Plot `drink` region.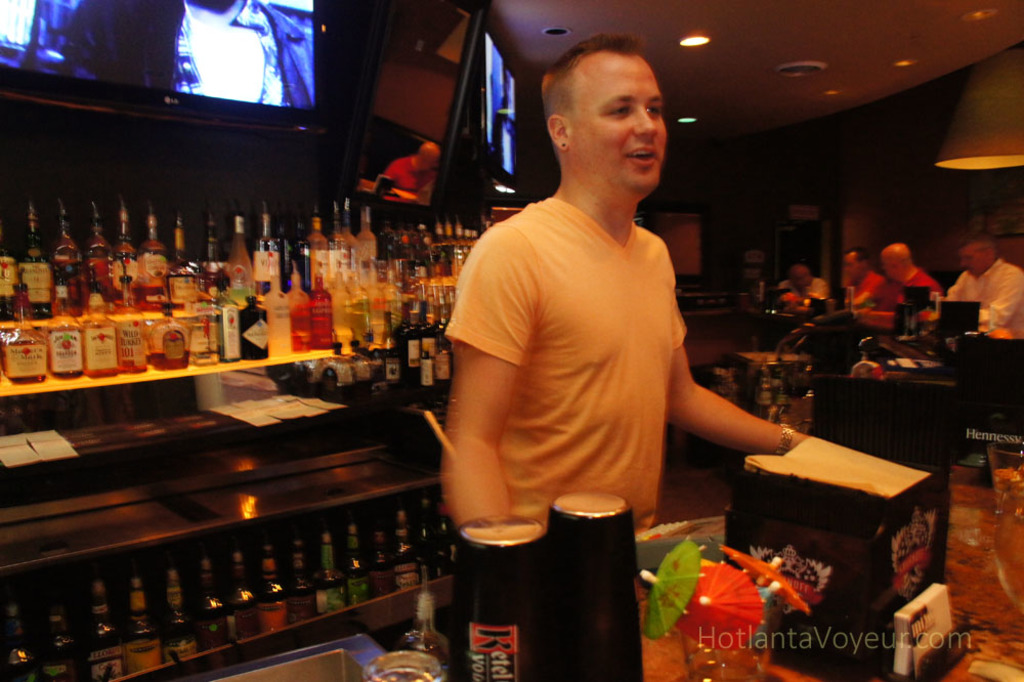
Plotted at x1=283, y1=238, x2=307, y2=300.
